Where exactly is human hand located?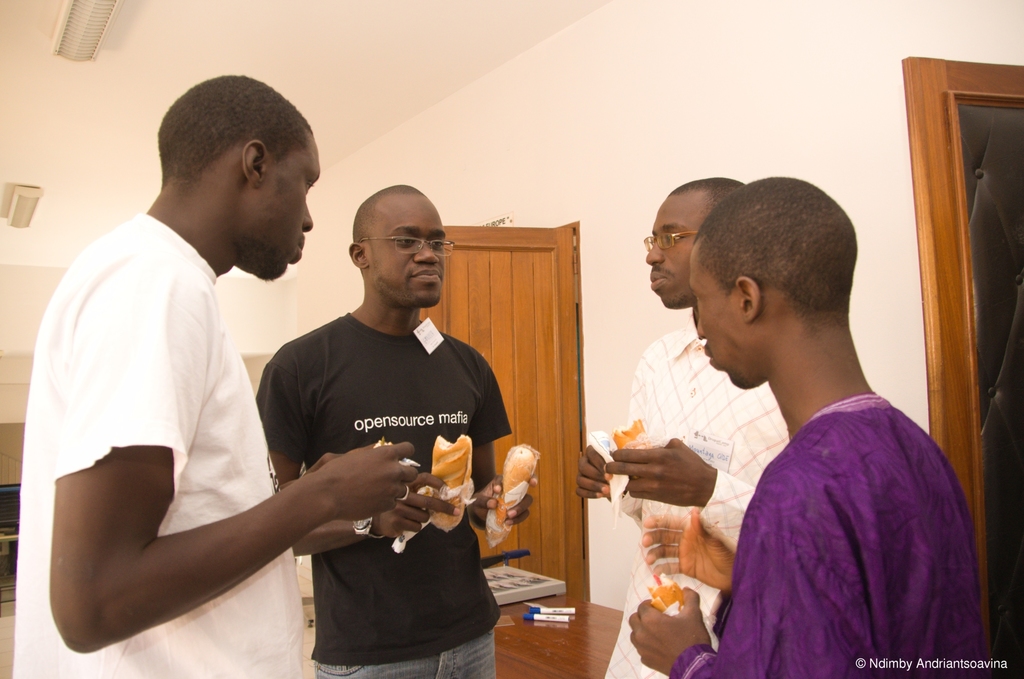
Its bounding box is box(643, 509, 735, 592).
